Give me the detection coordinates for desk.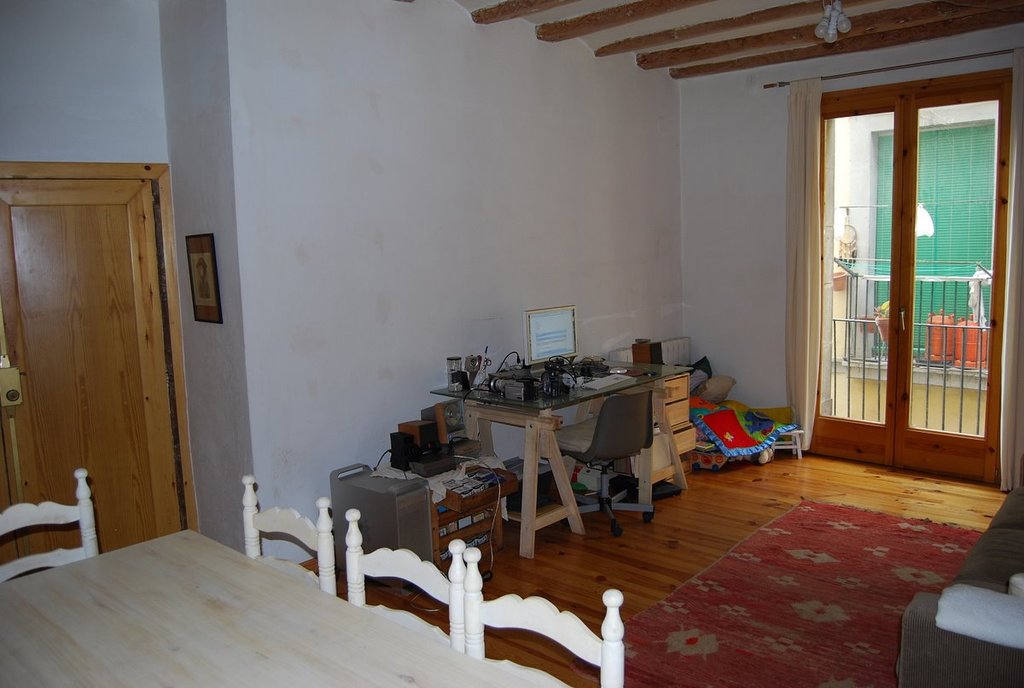
locate(434, 349, 694, 564).
